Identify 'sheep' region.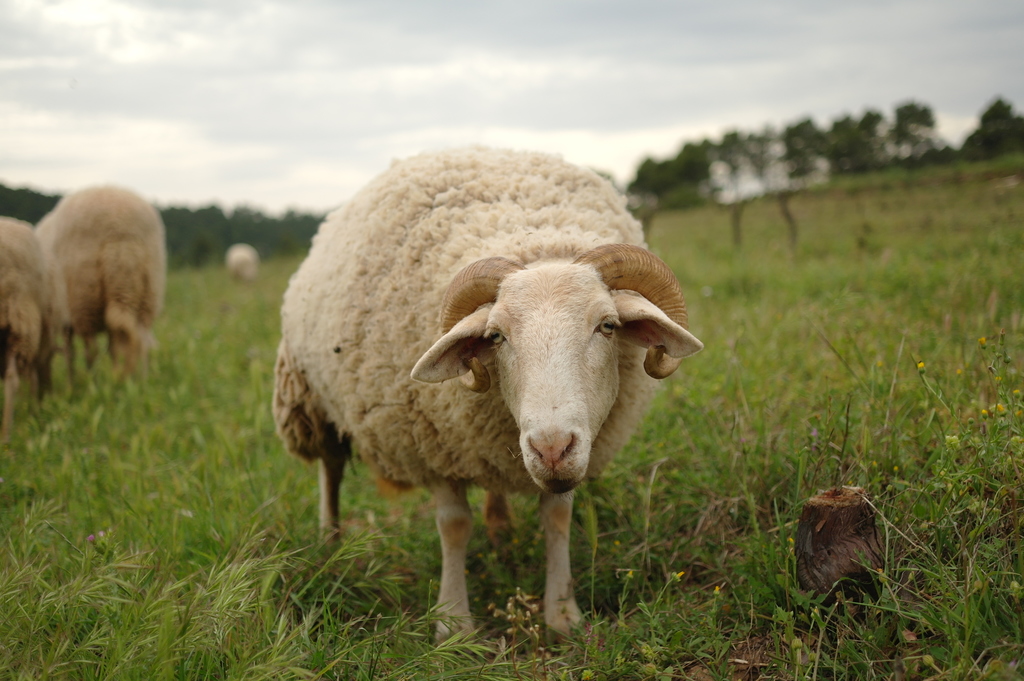
Region: <box>26,185,166,389</box>.
